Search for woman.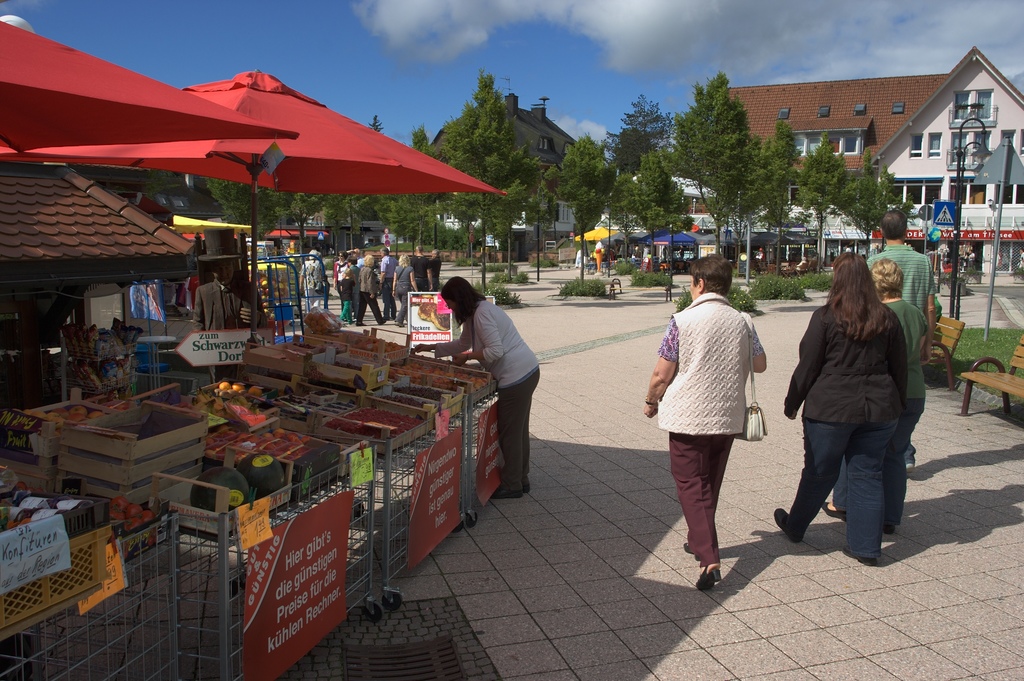
Found at left=332, top=250, right=344, bottom=306.
